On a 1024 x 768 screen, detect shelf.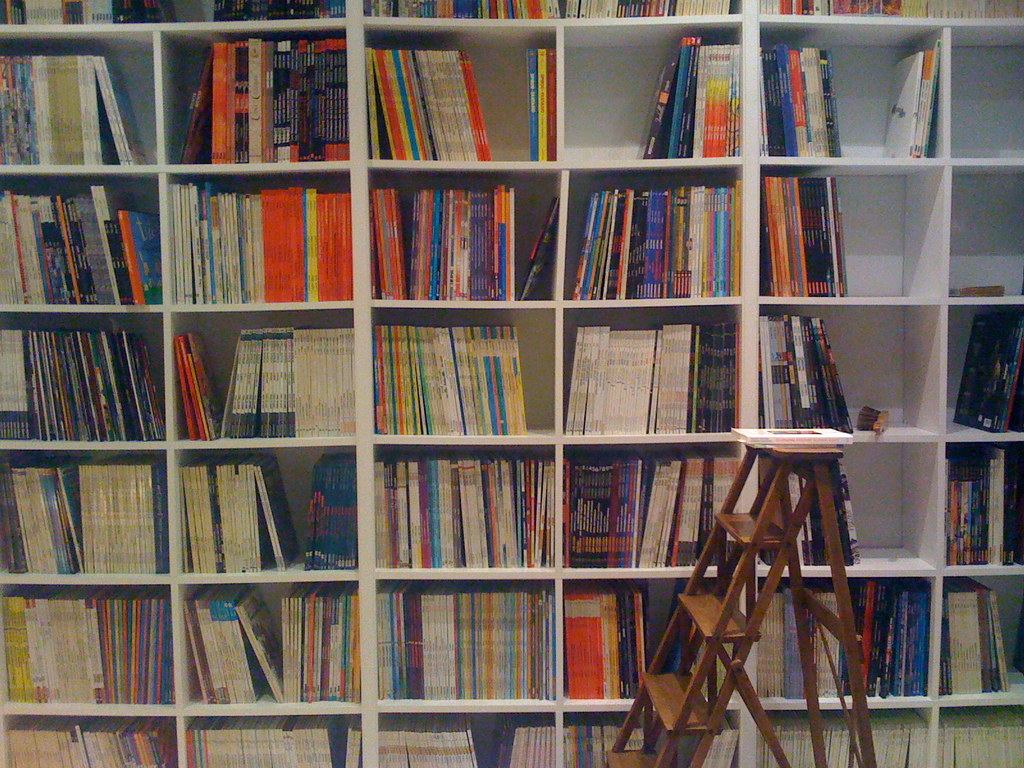
x1=366 y1=706 x2=563 y2=767.
